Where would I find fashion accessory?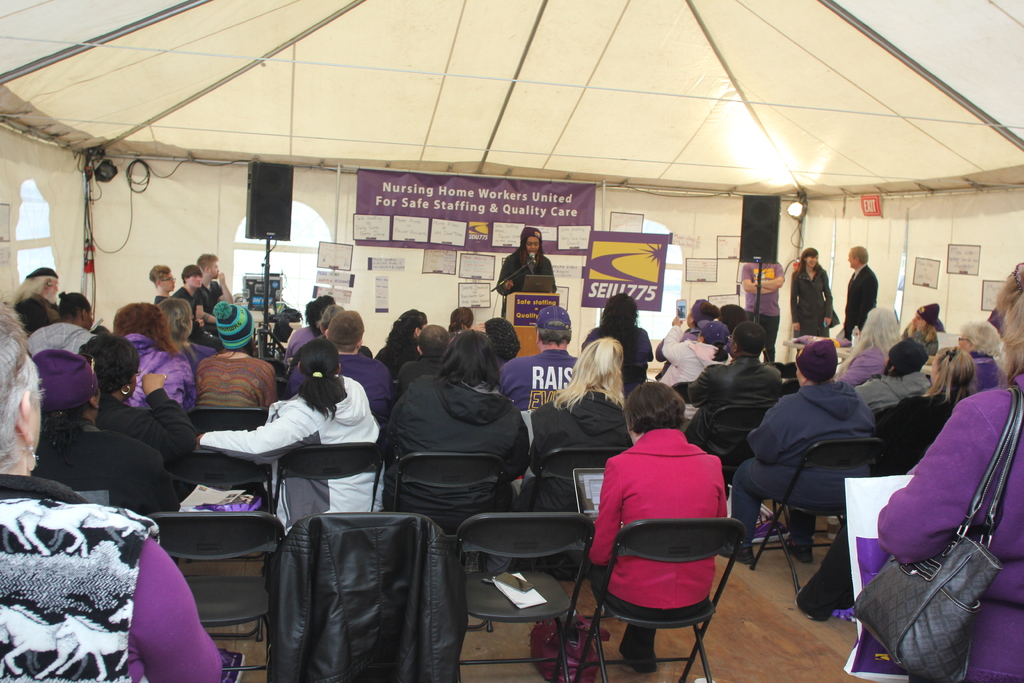
At (left=692, top=297, right=709, bottom=324).
